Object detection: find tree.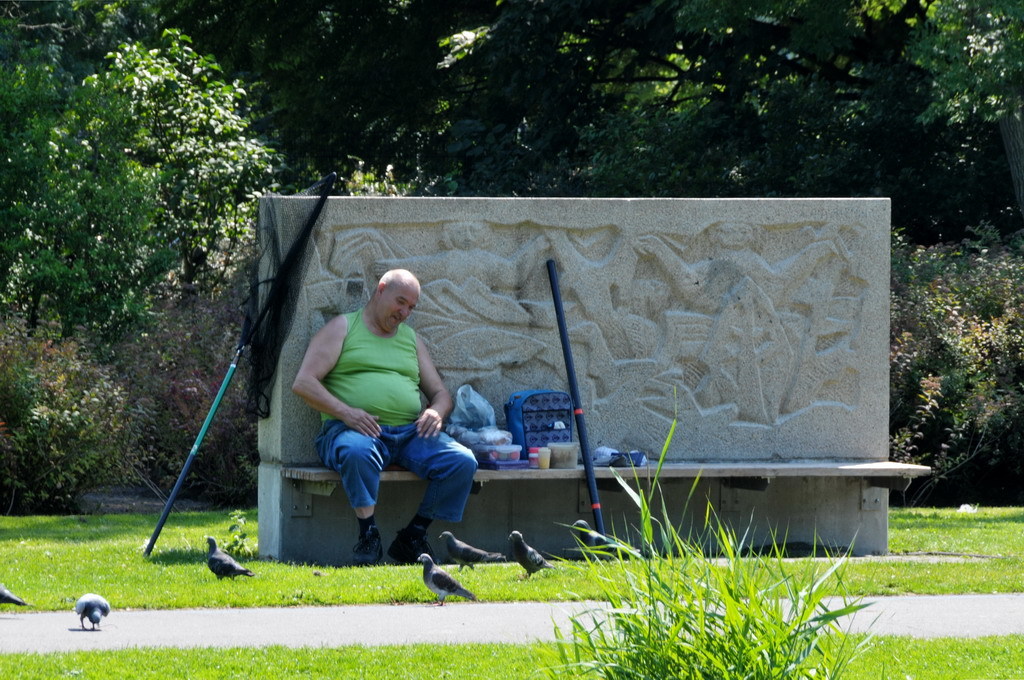
detection(281, 0, 1023, 250).
